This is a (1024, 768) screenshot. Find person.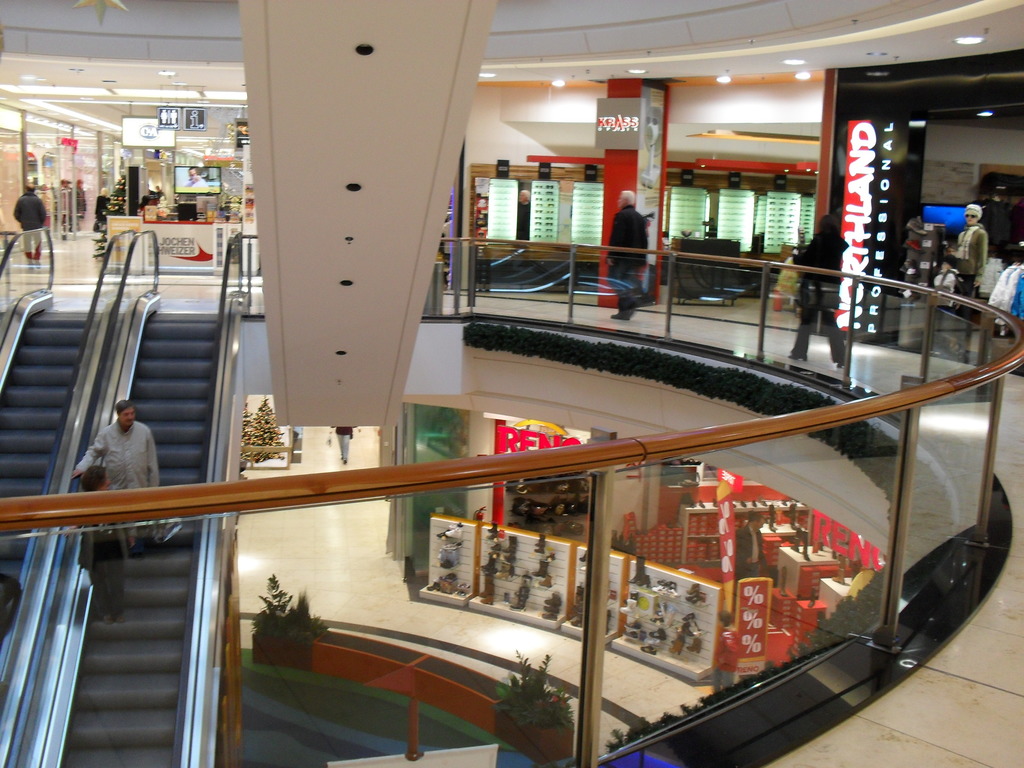
Bounding box: 788,213,856,364.
